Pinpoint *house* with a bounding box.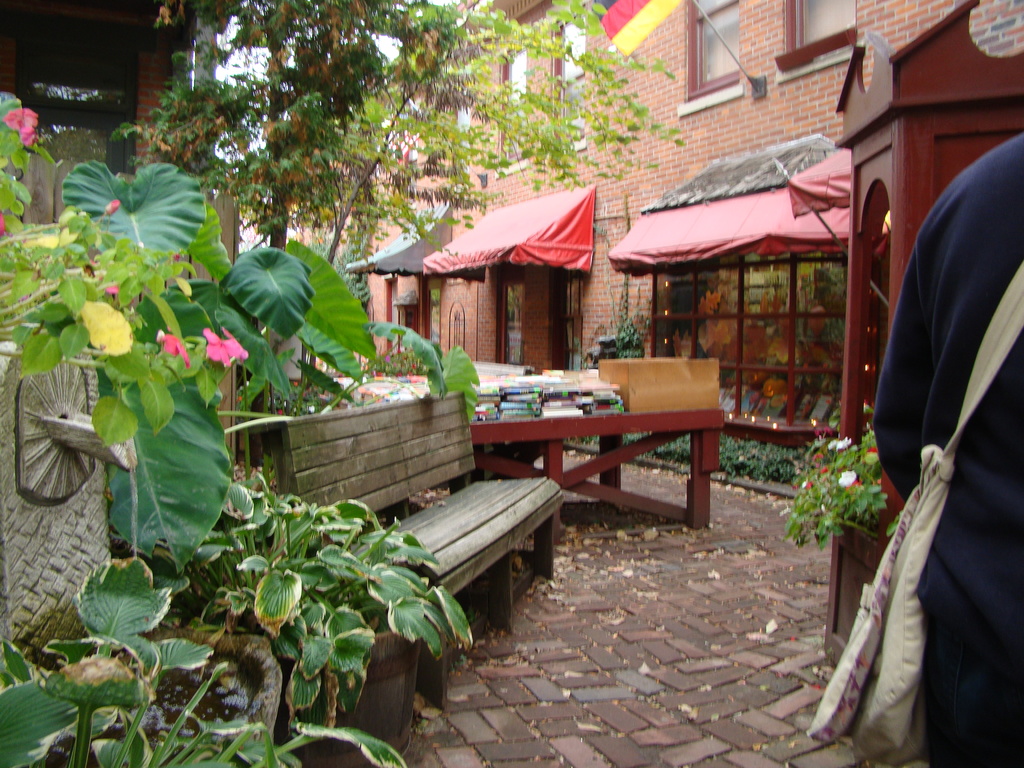
Rect(346, 0, 1023, 506).
